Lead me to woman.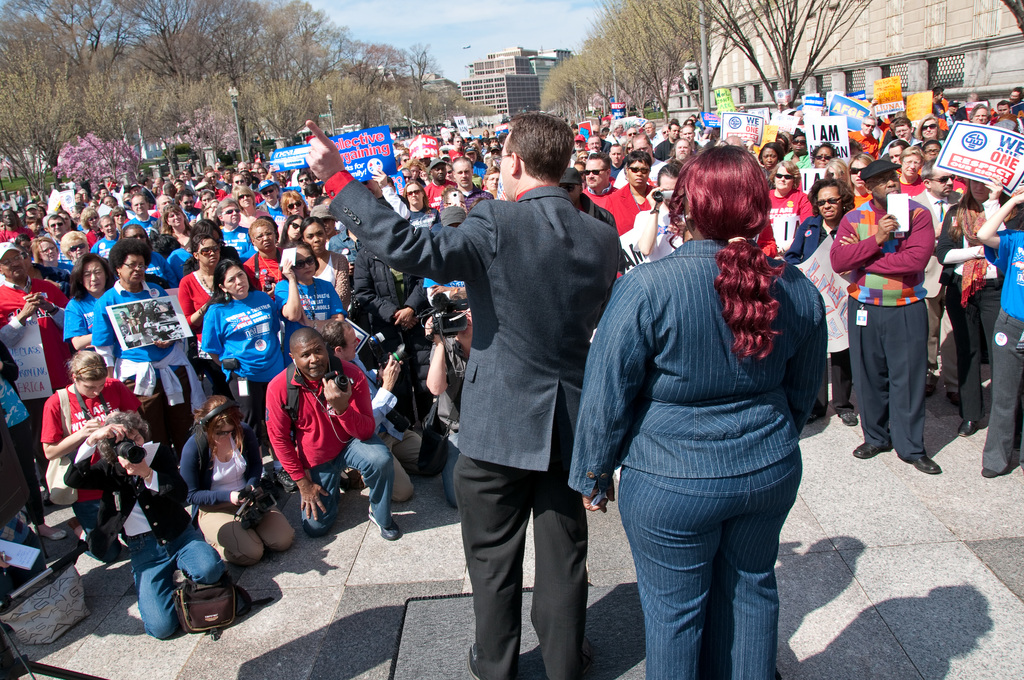
Lead to 29 237 75 275.
